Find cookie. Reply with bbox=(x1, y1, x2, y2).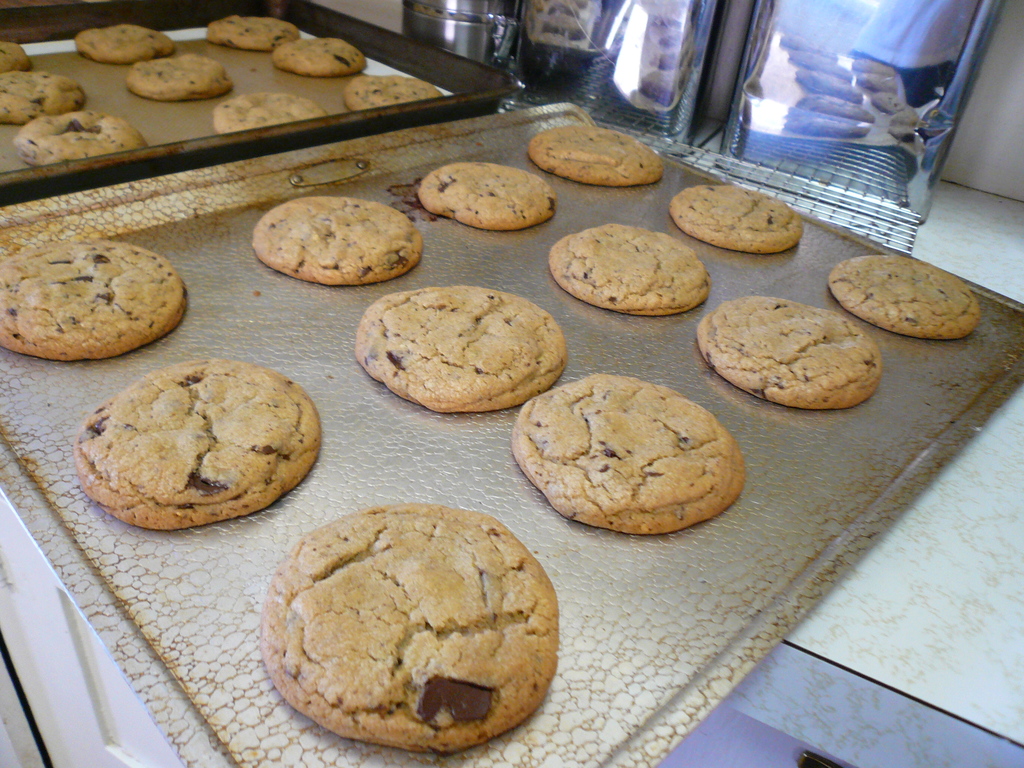
bbox=(251, 189, 424, 287).
